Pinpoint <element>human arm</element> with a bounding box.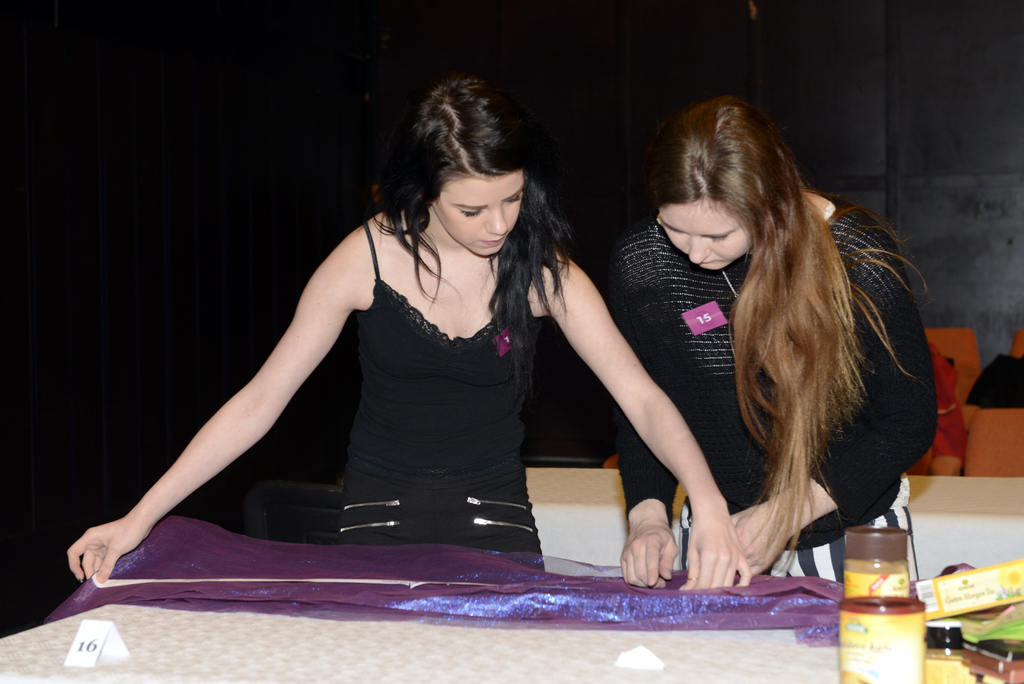
box=[729, 247, 936, 579].
